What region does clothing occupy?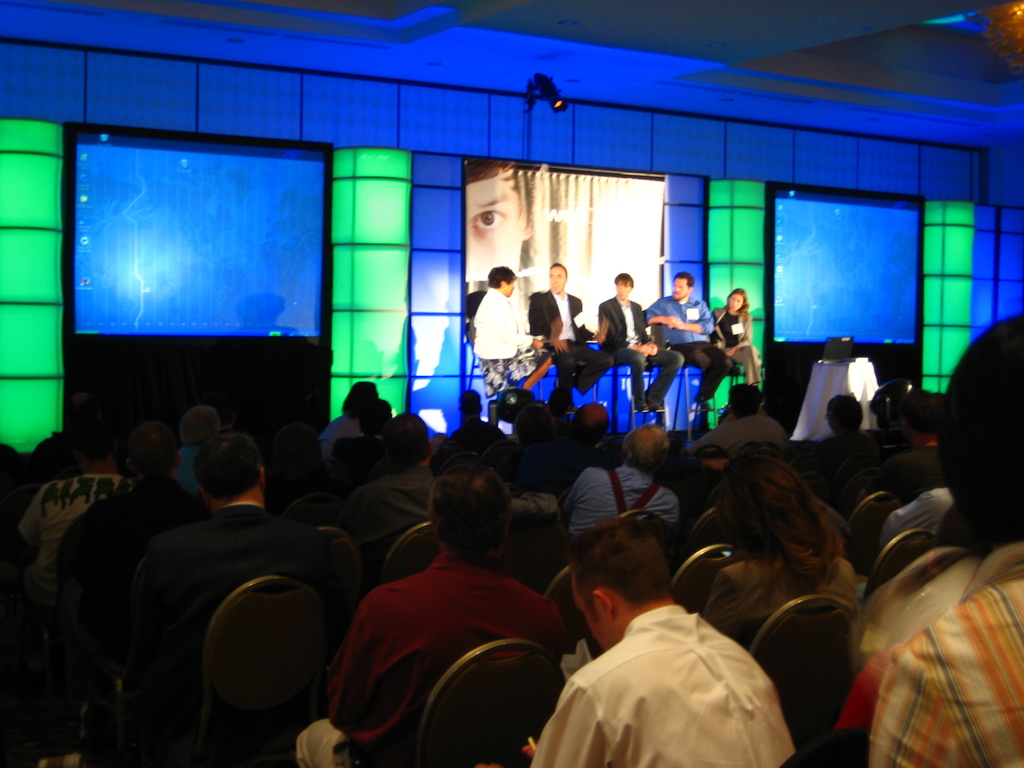
bbox(324, 552, 568, 767).
